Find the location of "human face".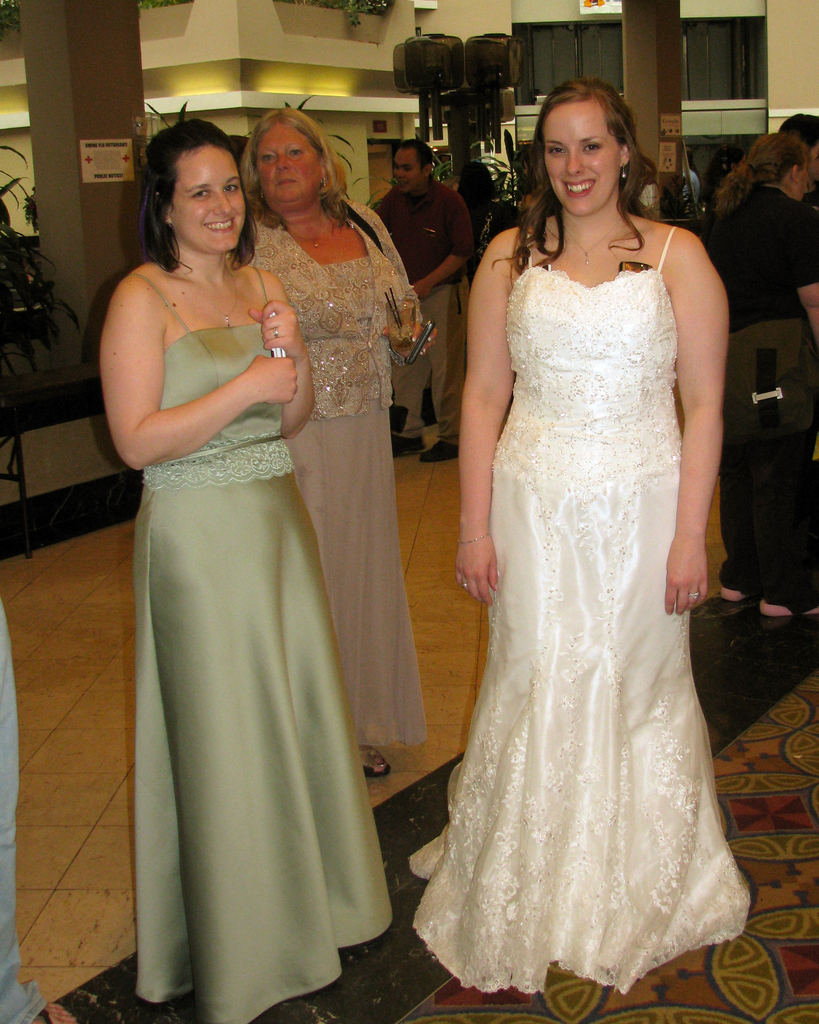
Location: select_region(253, 132, 332, 196).
